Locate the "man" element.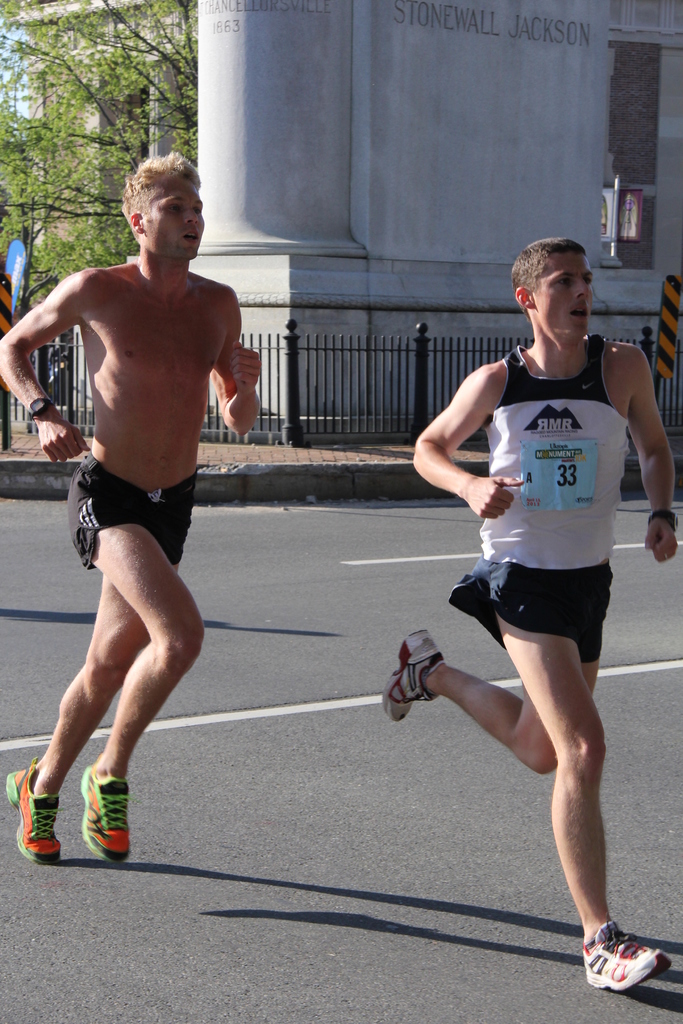
Element bbox: [left=0, top=152, right=263, bottom=870].
